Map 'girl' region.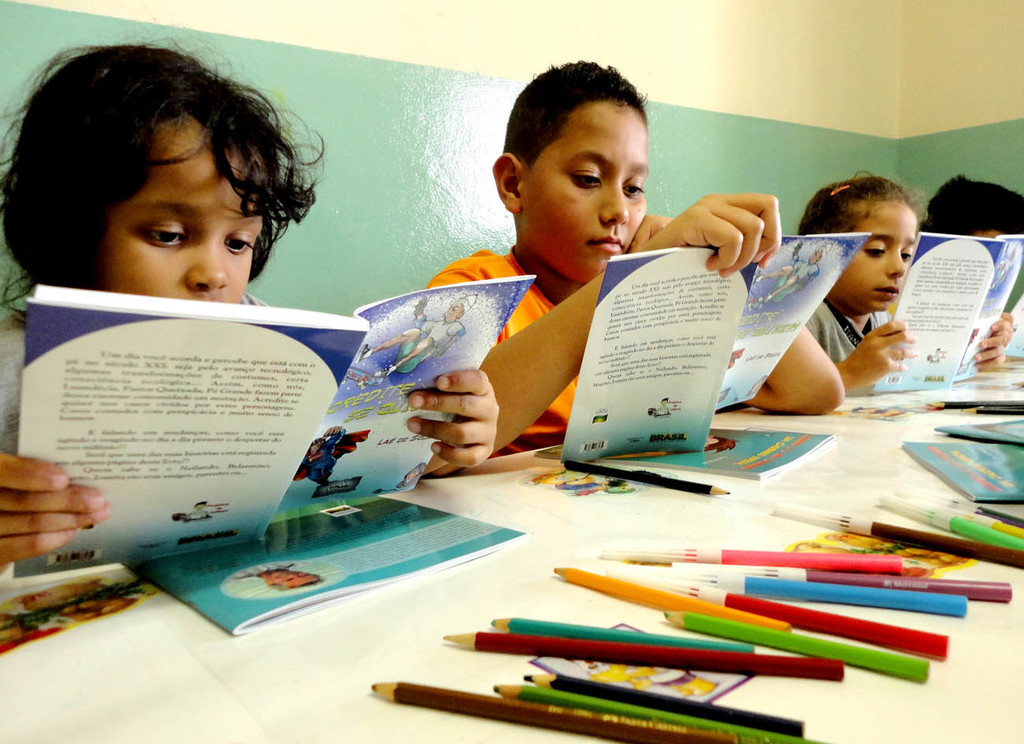
Mapped to box=[0, 39, 503, 568].
